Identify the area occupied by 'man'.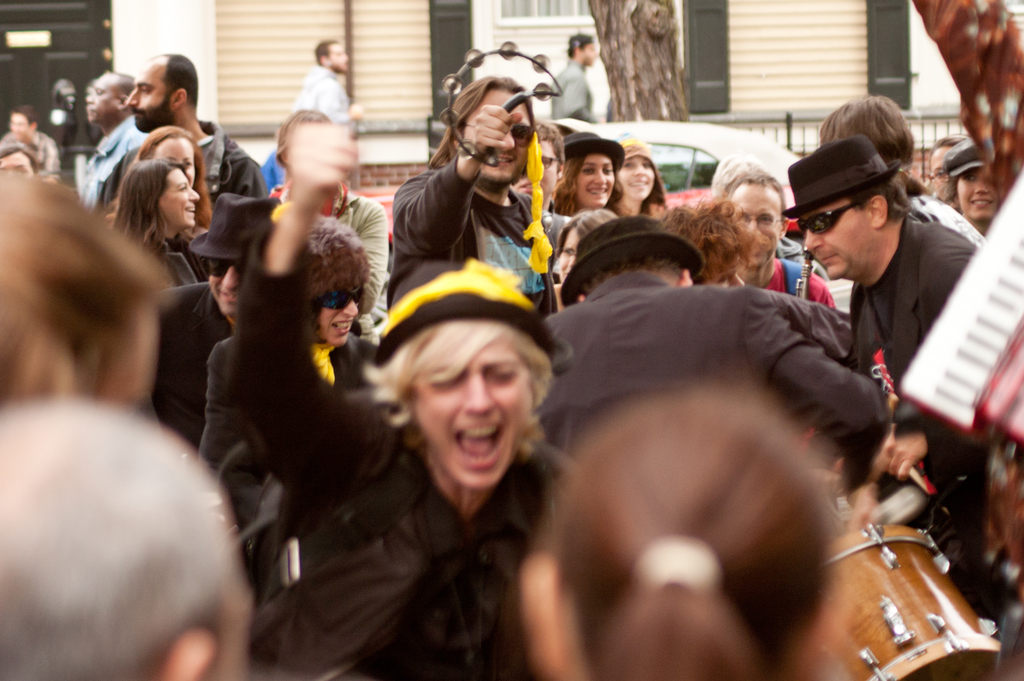
Area: [left=152, top=190, right=275, bottom=450].
